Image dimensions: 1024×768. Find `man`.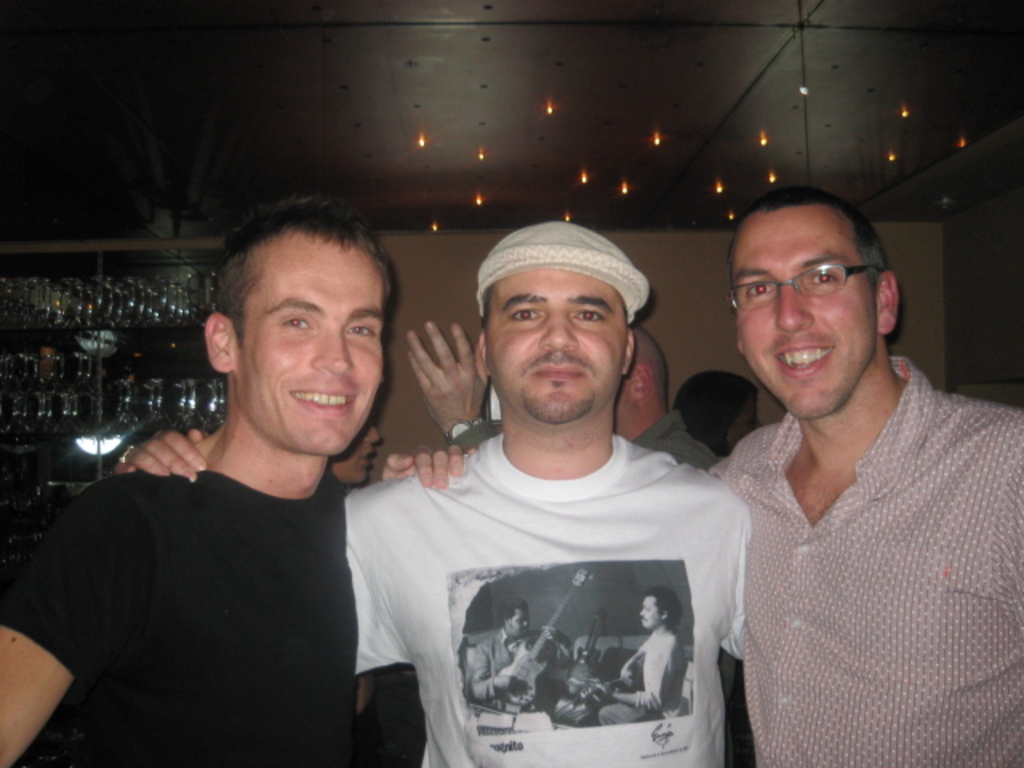
box(405, 315, 720, 470).
